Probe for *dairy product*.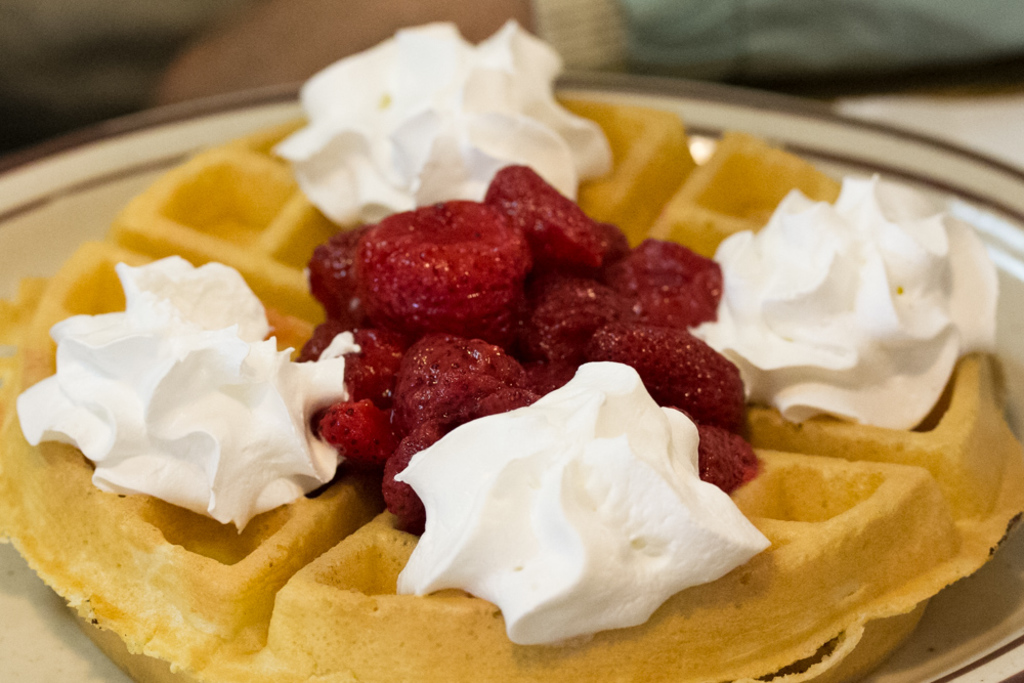
Probe result: locate(364, 362, 771, 655).
